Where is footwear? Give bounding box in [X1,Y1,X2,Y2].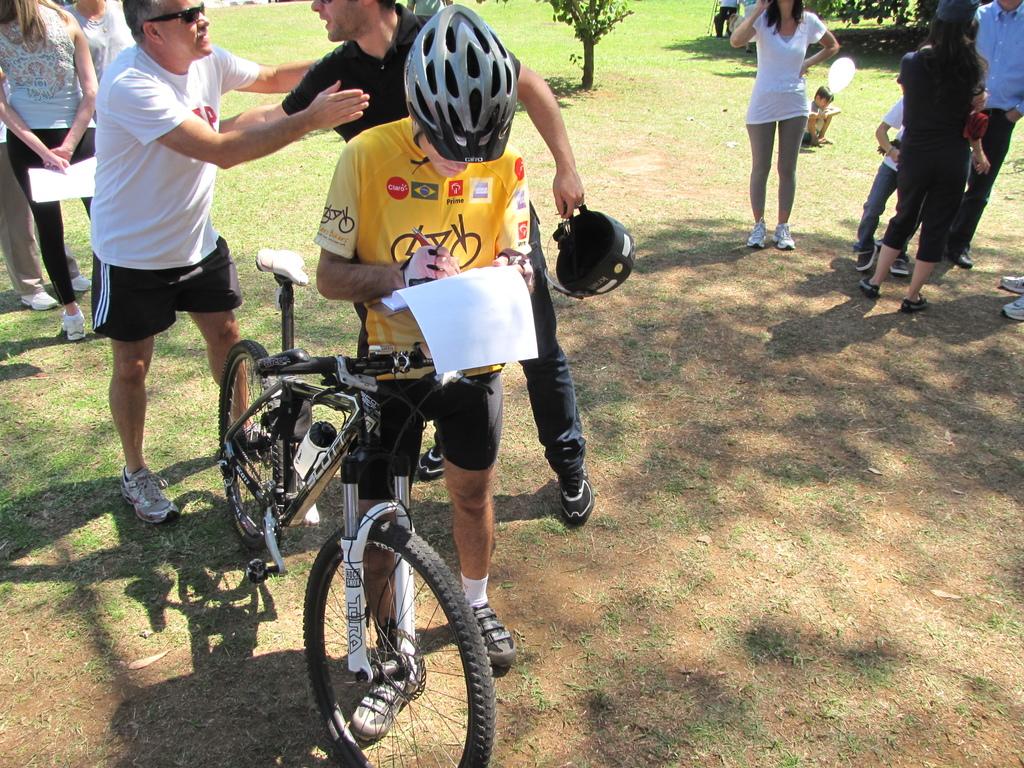
[888,249,905,276].
